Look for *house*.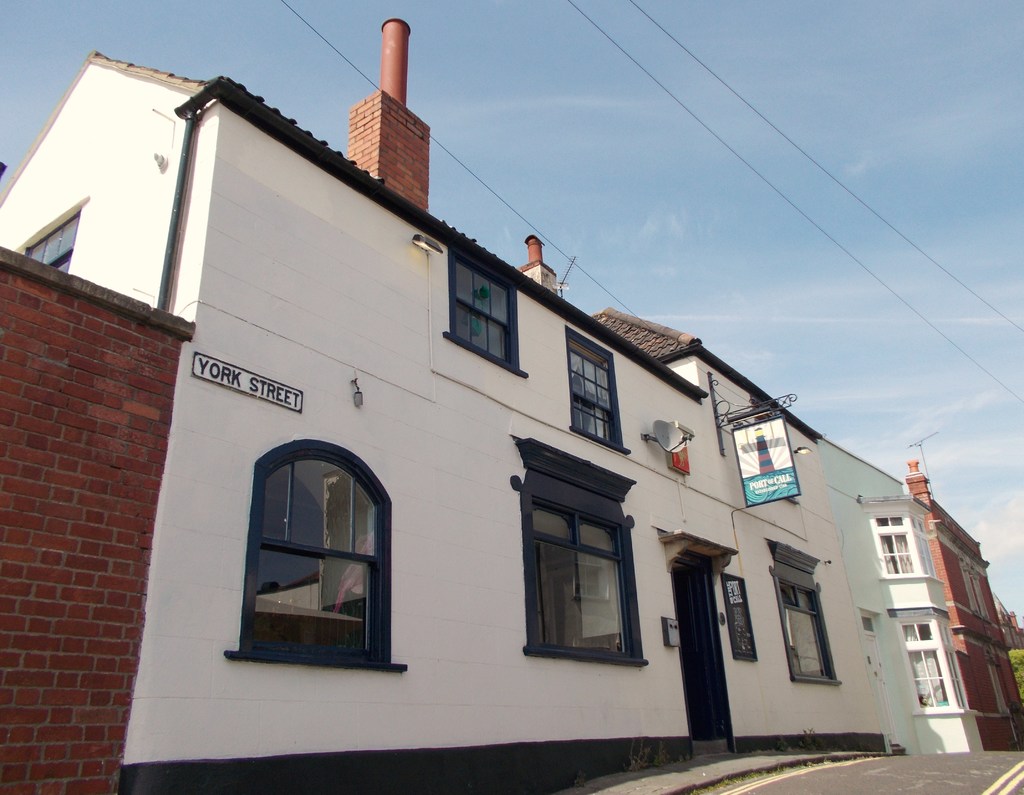
Found: box(69, 45, 975, 778).
